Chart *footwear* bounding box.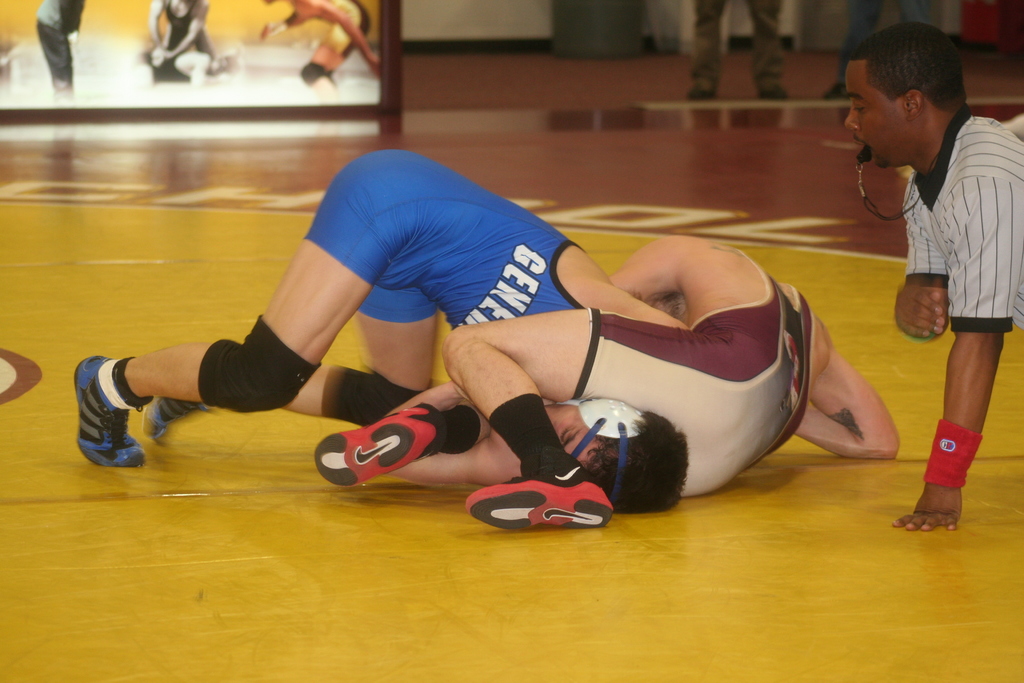
Charted: box=[314, 400, 445, 487].
